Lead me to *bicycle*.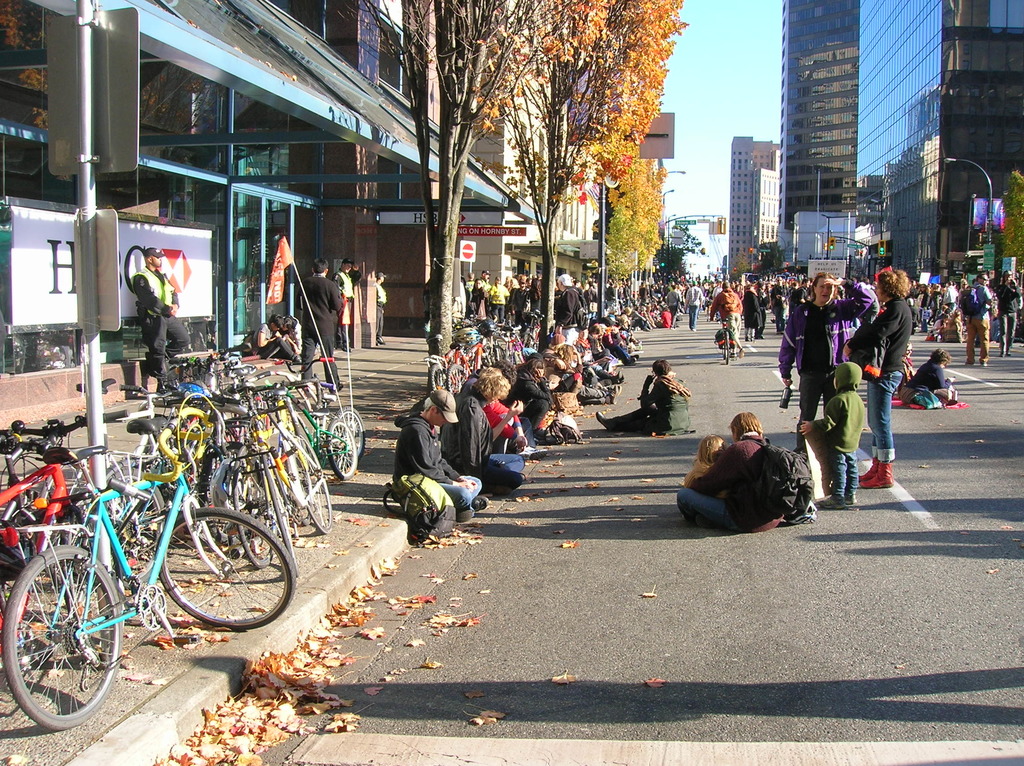
Lead to Rect(424, 353, 454, 400).
